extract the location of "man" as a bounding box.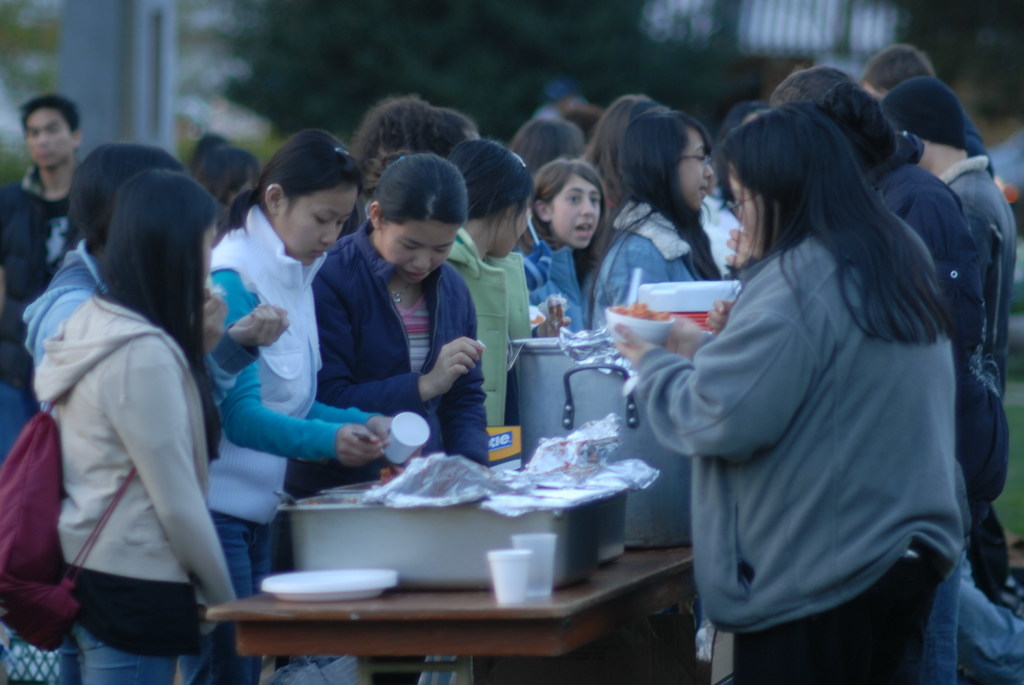
[0, 86, 93, 271].
